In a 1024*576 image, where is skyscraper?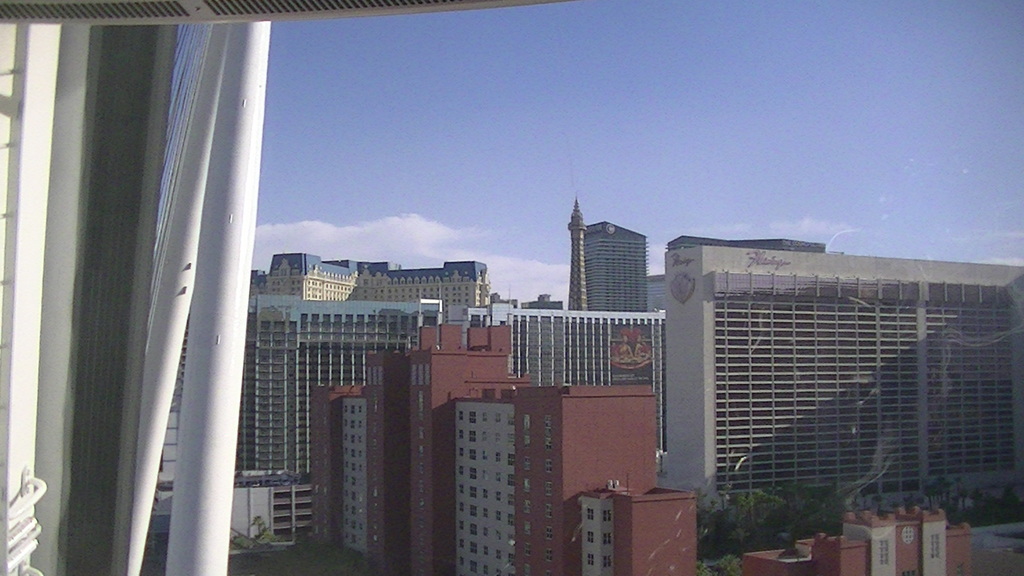
pyautogui.locateOnScreen(561, 193, 593, 312).
